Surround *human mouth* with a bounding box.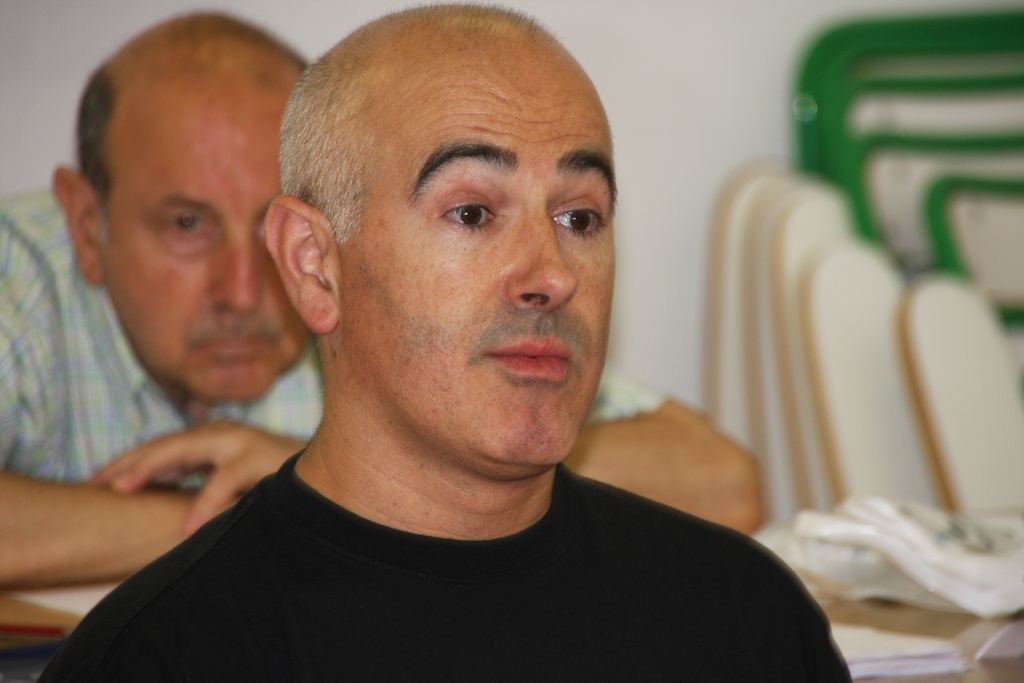
crop(192, 314, 291, 364).
